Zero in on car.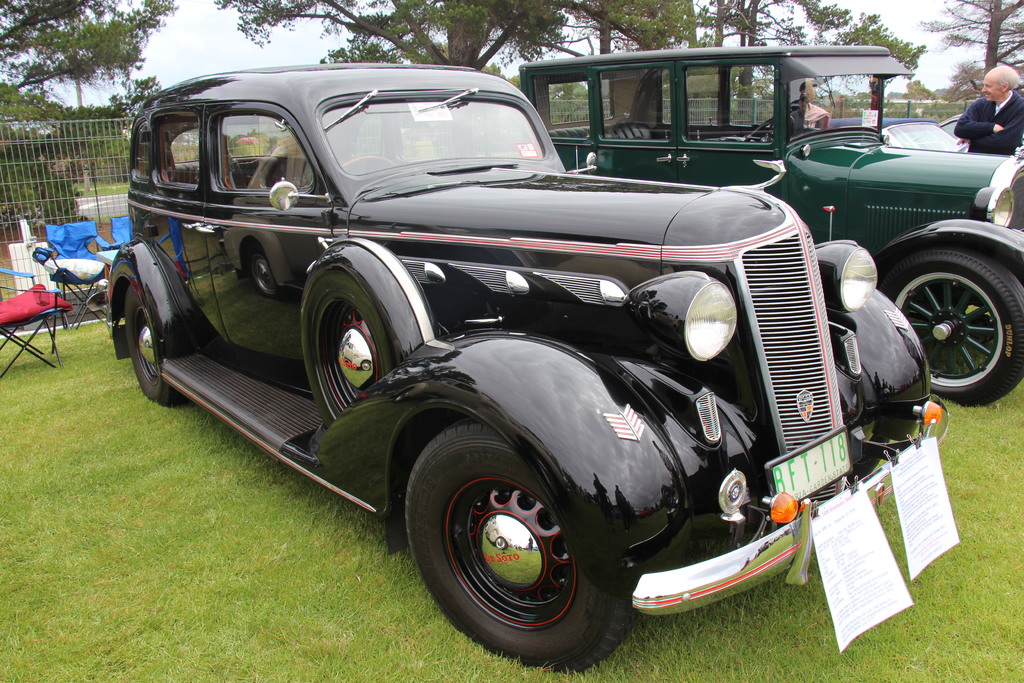
Zeroed in: [left=109, top=63, right=945, bottom=670].
